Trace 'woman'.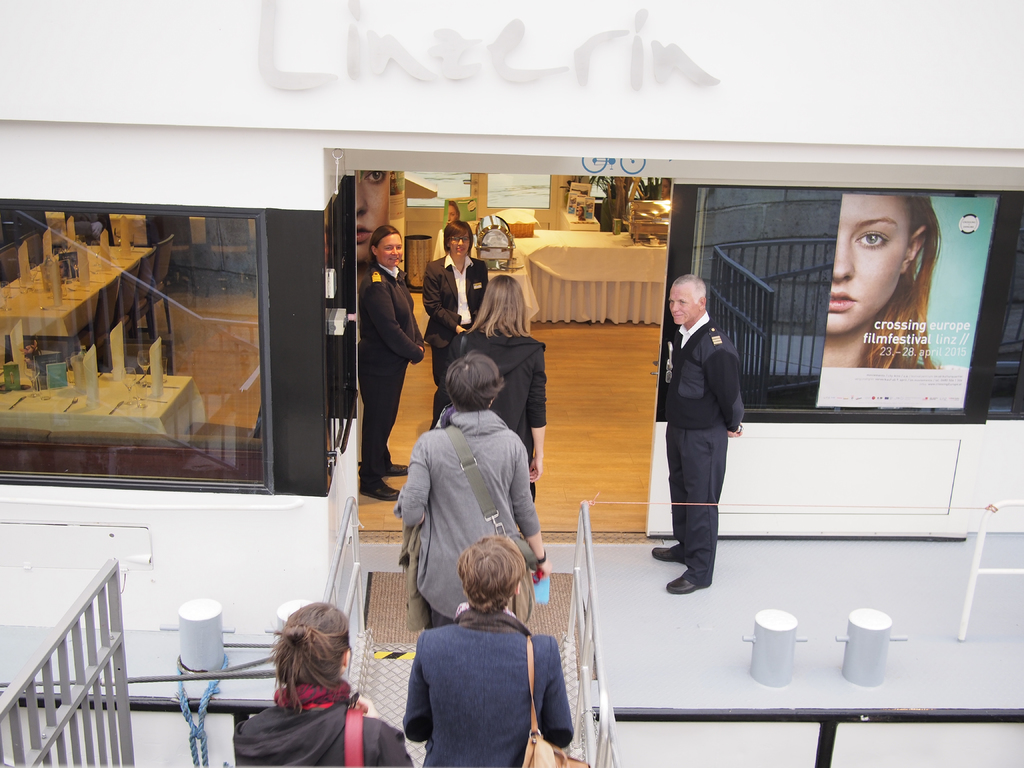
Traced to Rect(574, 205, 585, 221).
